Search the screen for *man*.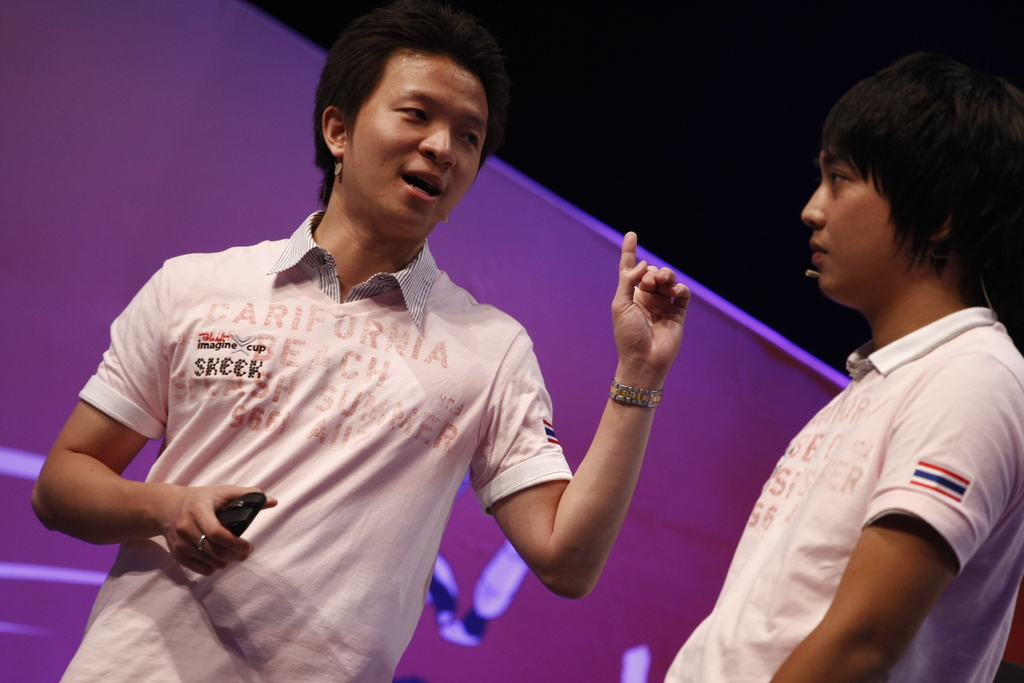
Found at [664, 50, 1023, 682].
